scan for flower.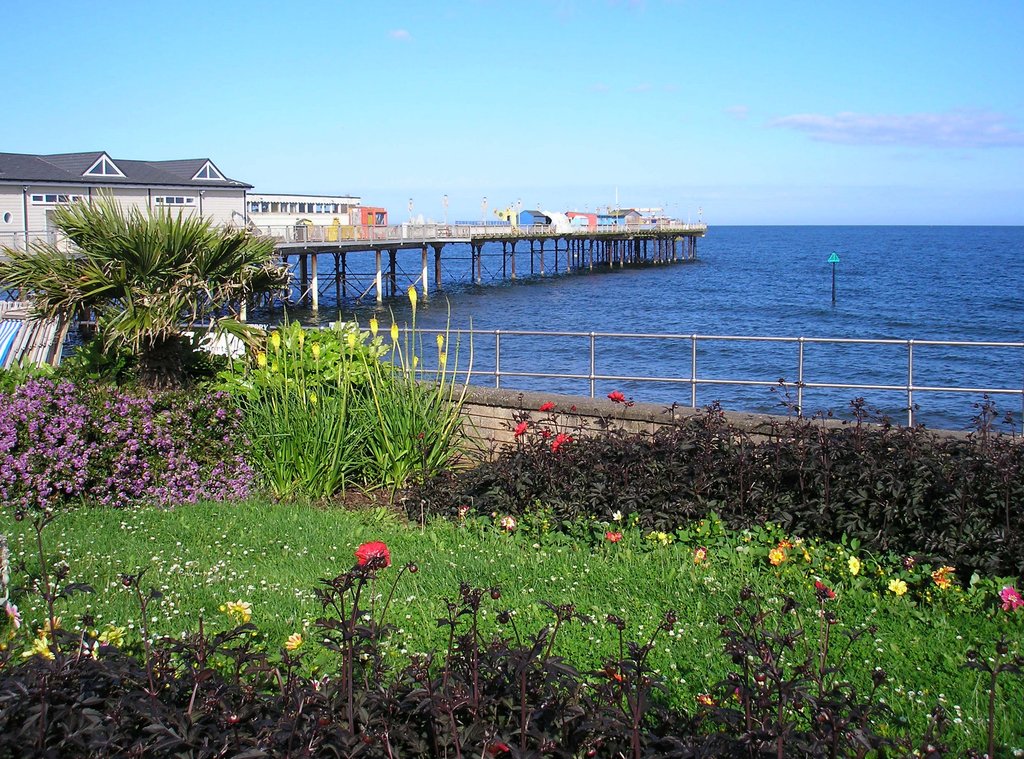
Scan result: crop(612, 509, 621, 522).
